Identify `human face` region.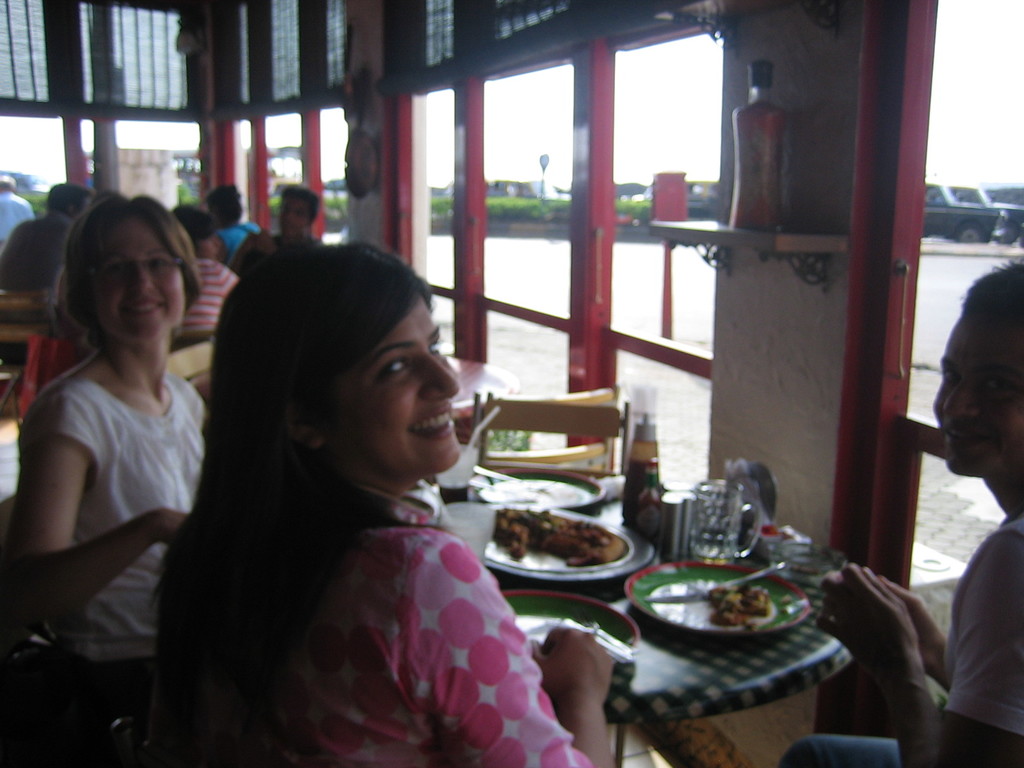
Region: BBox(344, 294, 460, 471).
